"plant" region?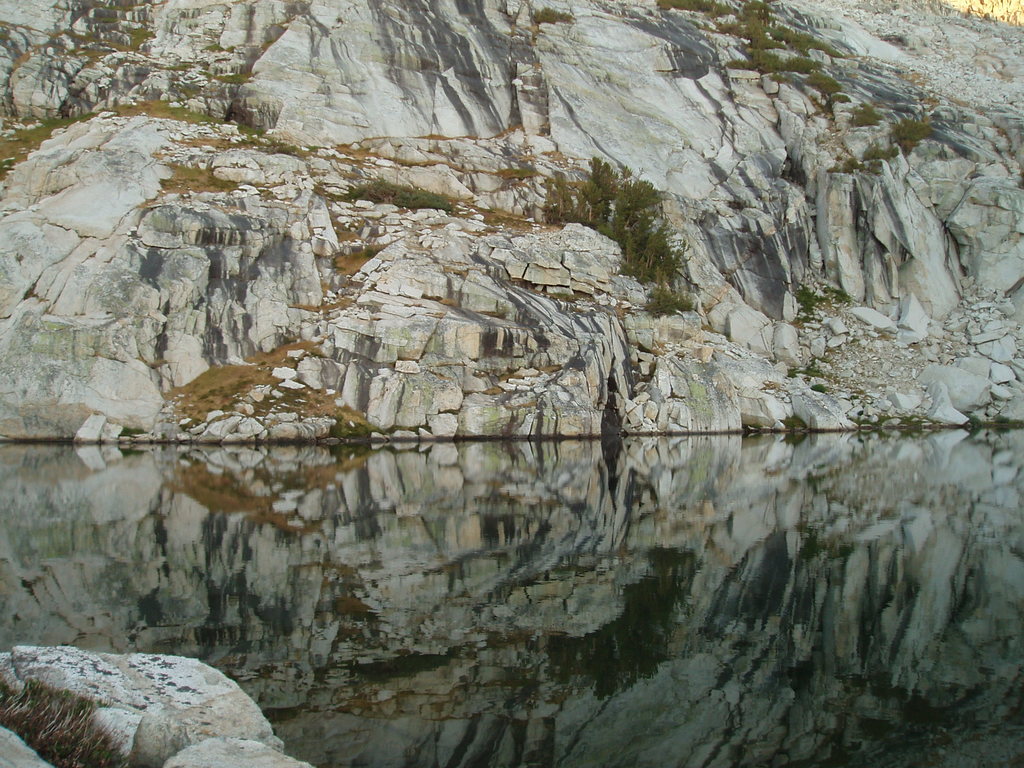
[x1=805, y1=68, x2=842, y2=97]
